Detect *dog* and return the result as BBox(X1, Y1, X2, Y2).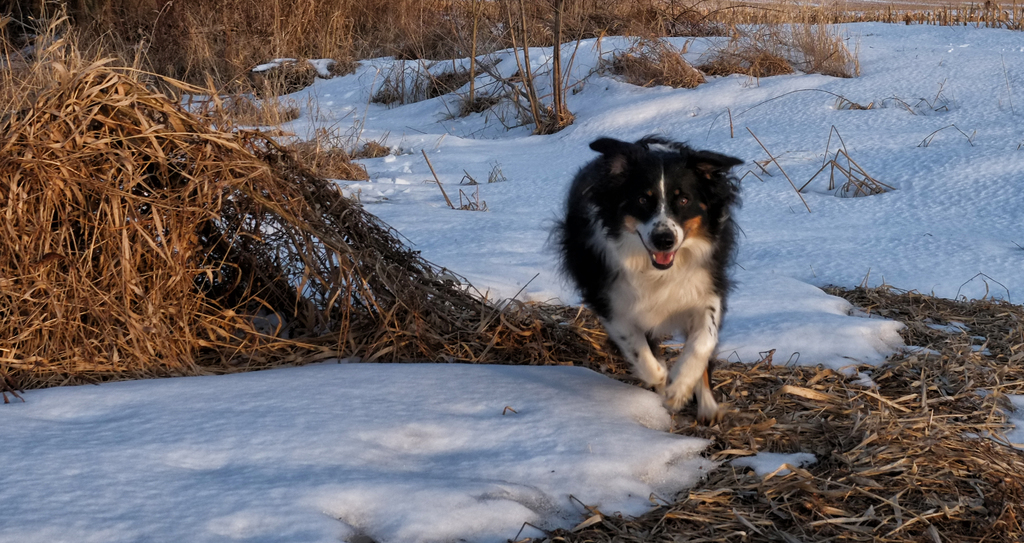
BBox(539, 136, 750, 426).
